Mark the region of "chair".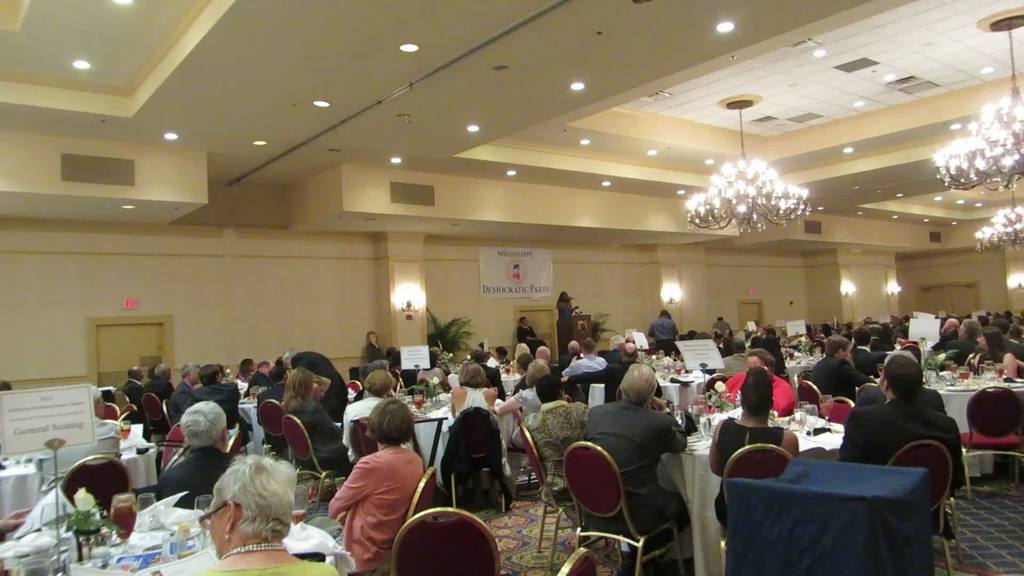
Region: <bbox>227, 426, 246, 459</bbox>.
